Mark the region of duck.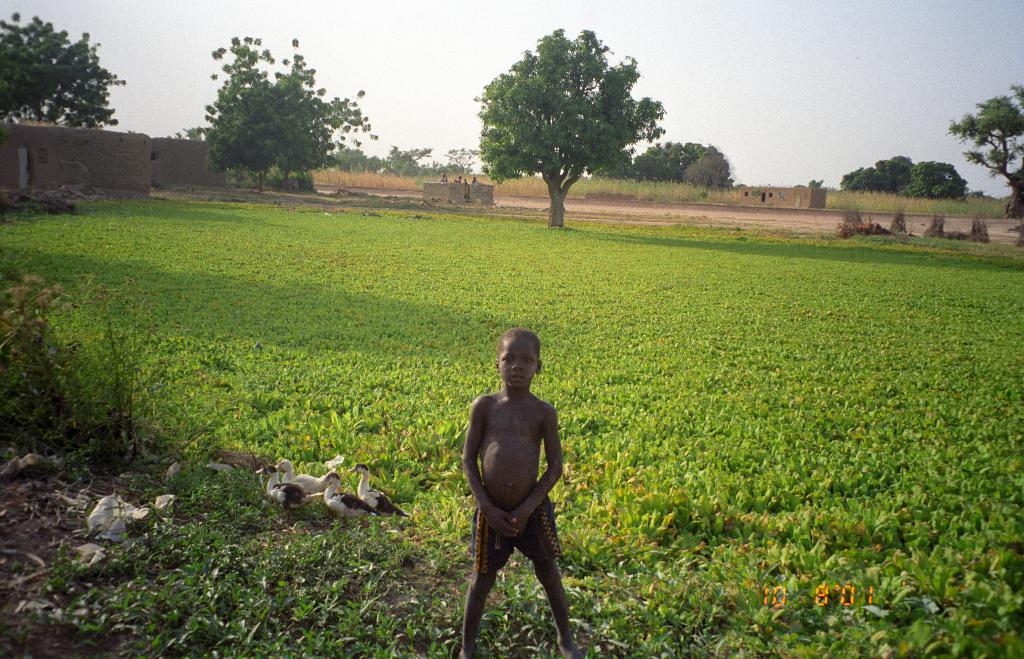
Region: bbox=(249, 465, 307, 518).
